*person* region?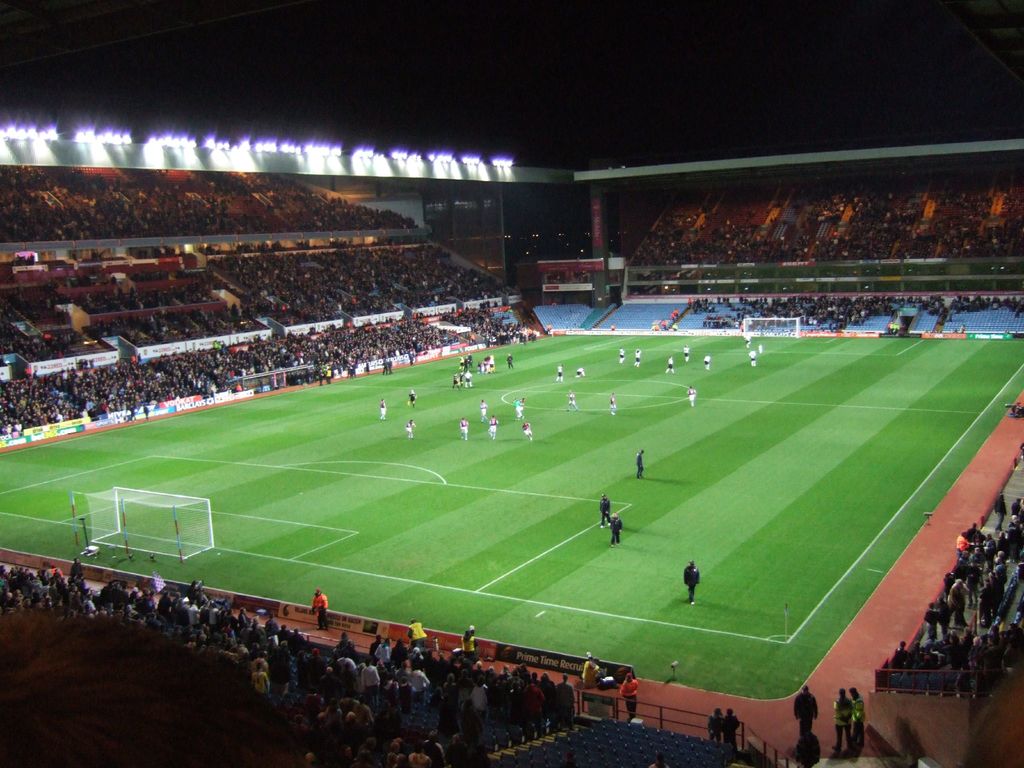
select_region(619, 667, 644, 712)
